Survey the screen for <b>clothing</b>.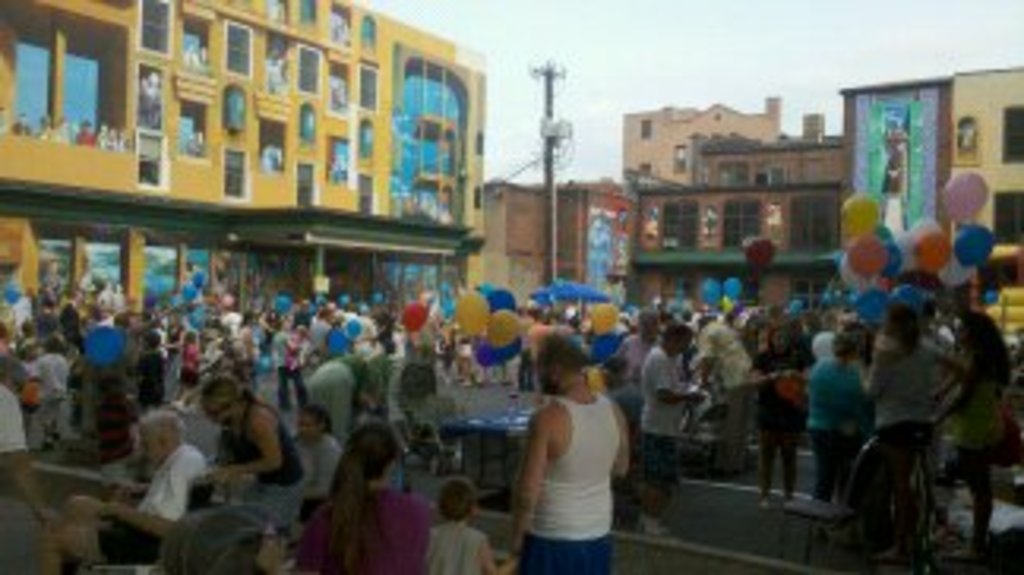
Survey found: (left=291, top=436, right=335, bottom=518).
